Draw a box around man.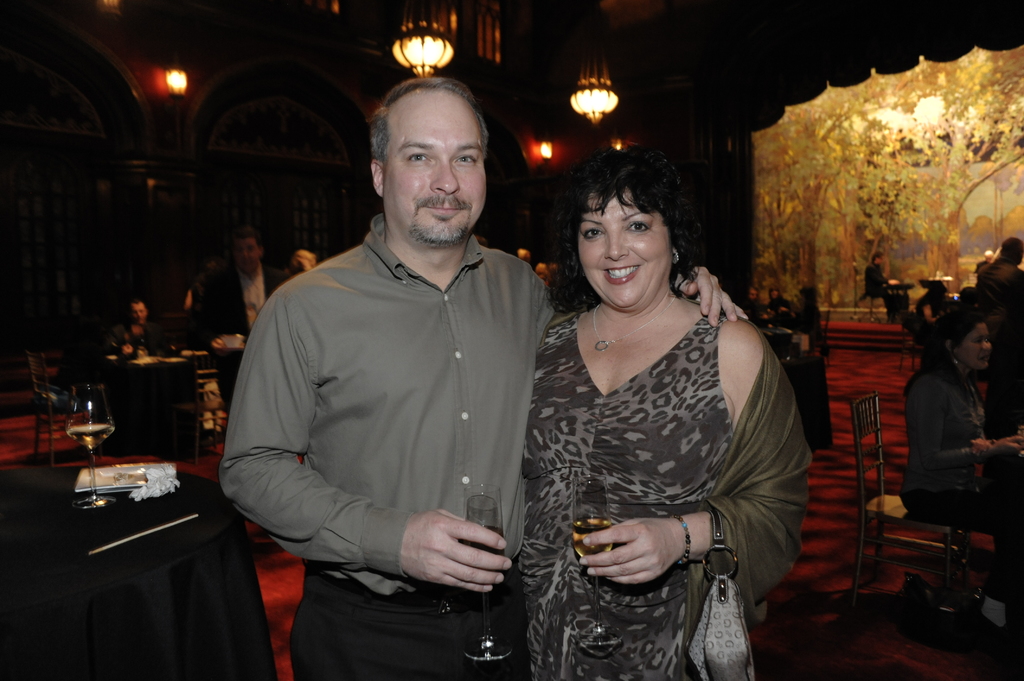
{"x1": 973, "y1": 236, "x2": 1023, "y2": 324}.
